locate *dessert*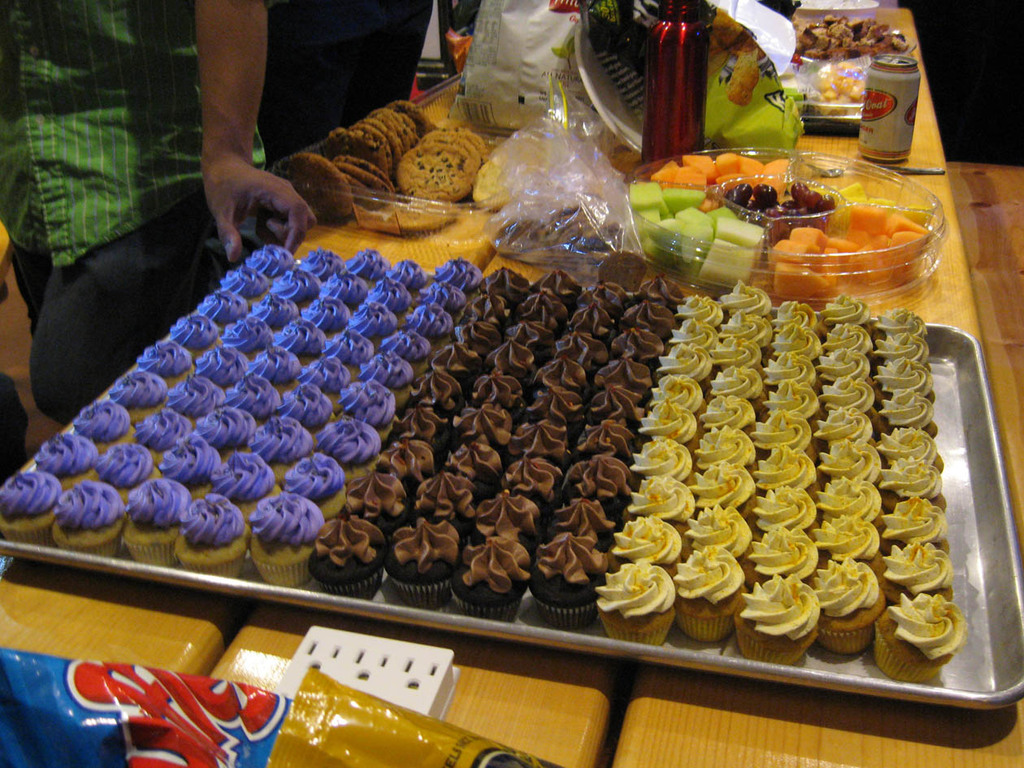
detection(280, 102, 487, 232)
